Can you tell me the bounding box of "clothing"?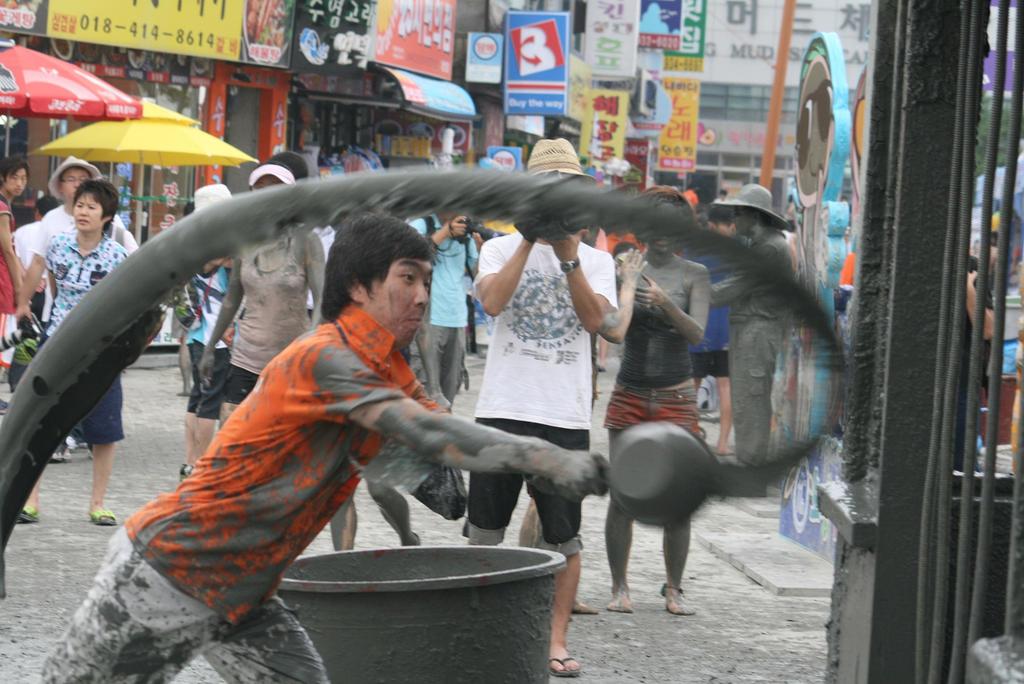
x1=28, y1=224, x2=147, y2=446.
